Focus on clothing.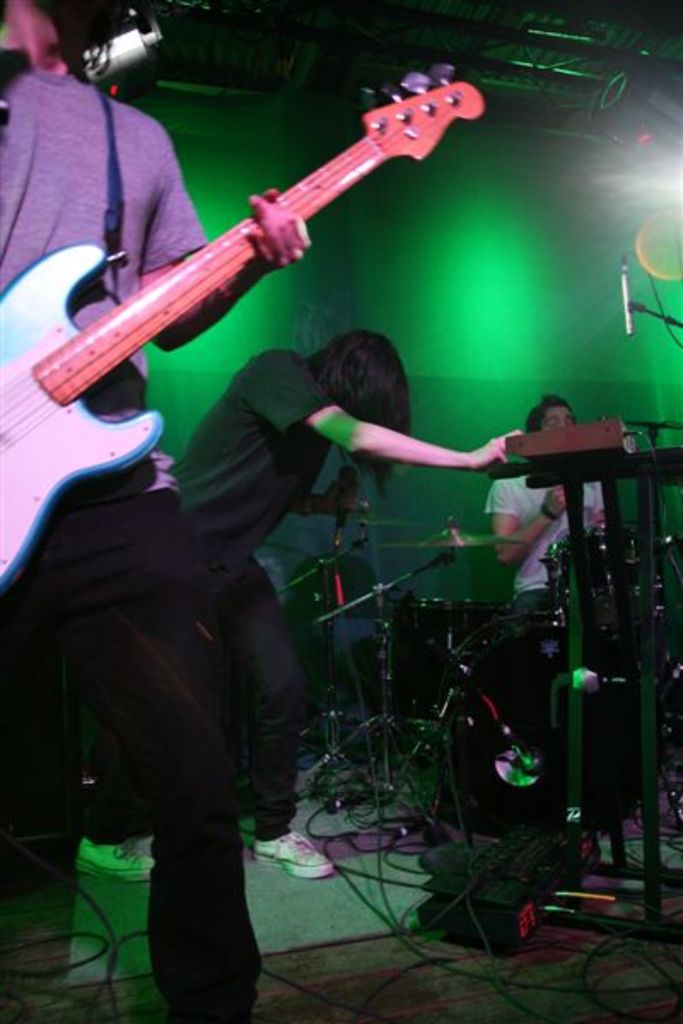
Focused at bbox=[488, 461, 604, 746].
